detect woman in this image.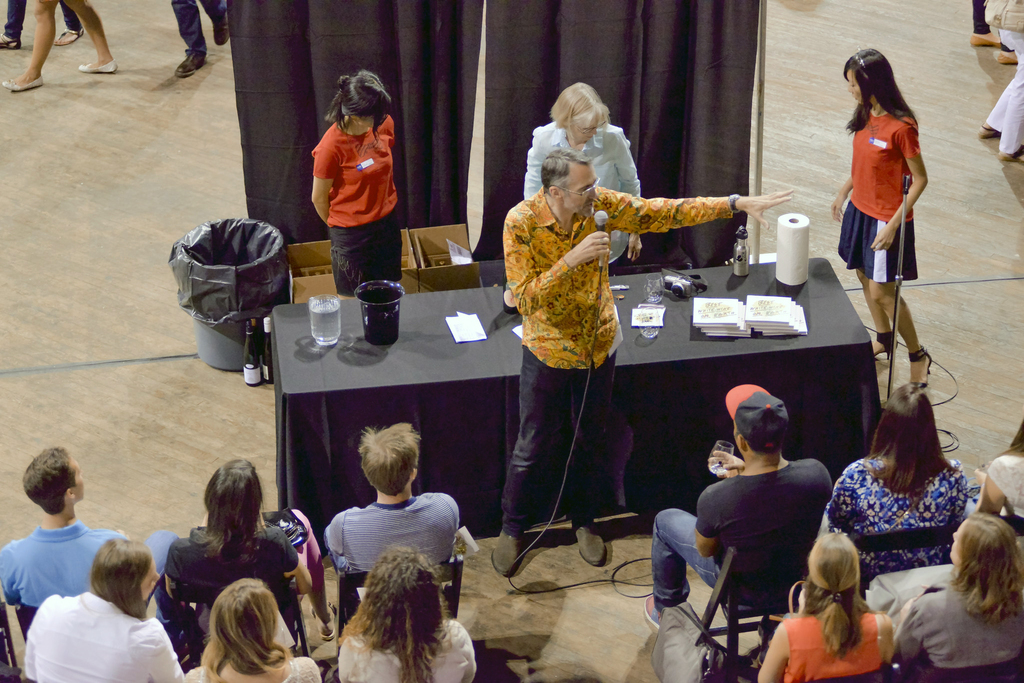
Detection: [left=973, top=418, right=1023, bottom=531].
